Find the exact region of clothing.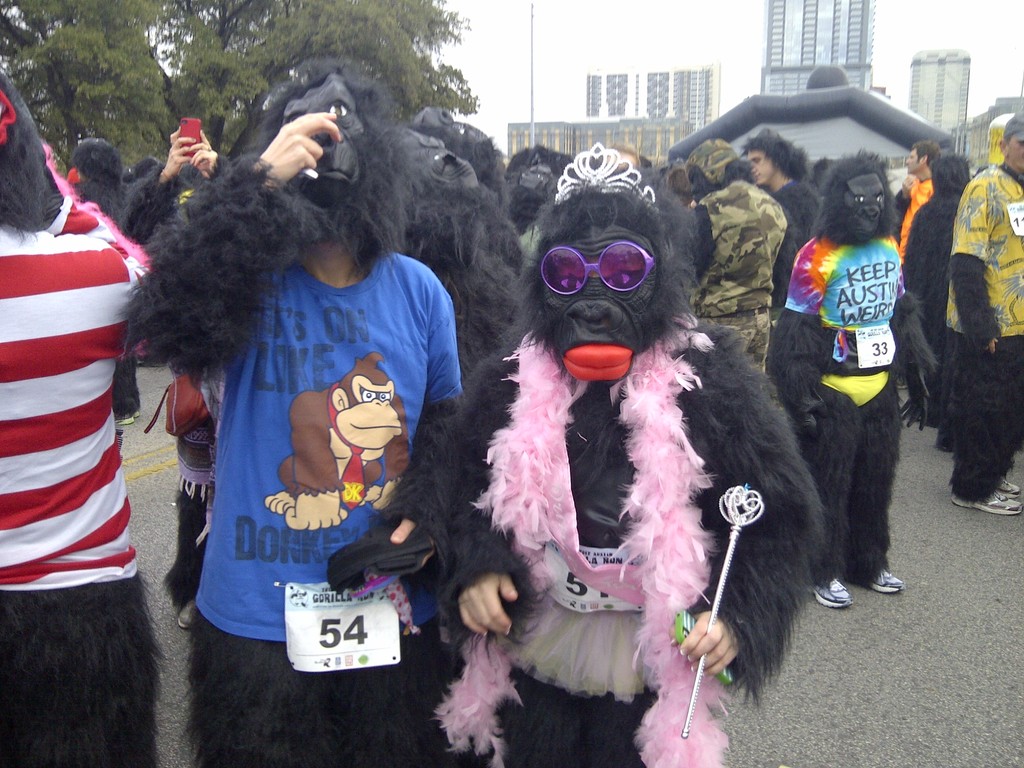
Exact region: l=930, t=151, r=1023, b=505.
